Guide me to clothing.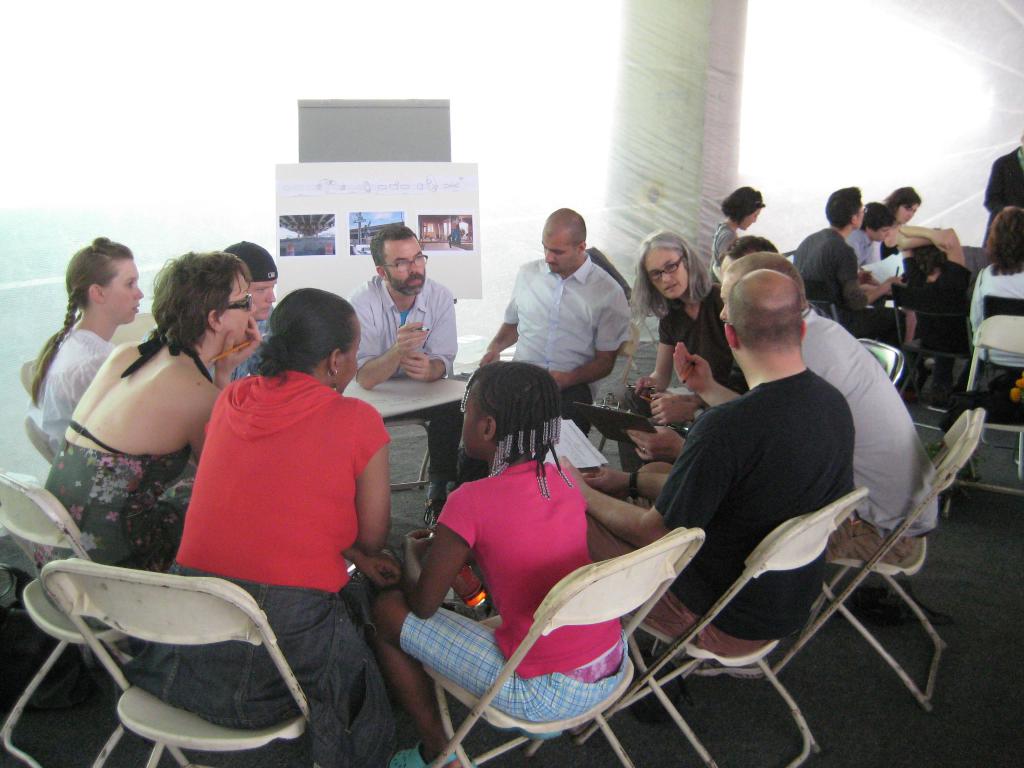
Guidance: bbox(659, 282, 753, 395).
